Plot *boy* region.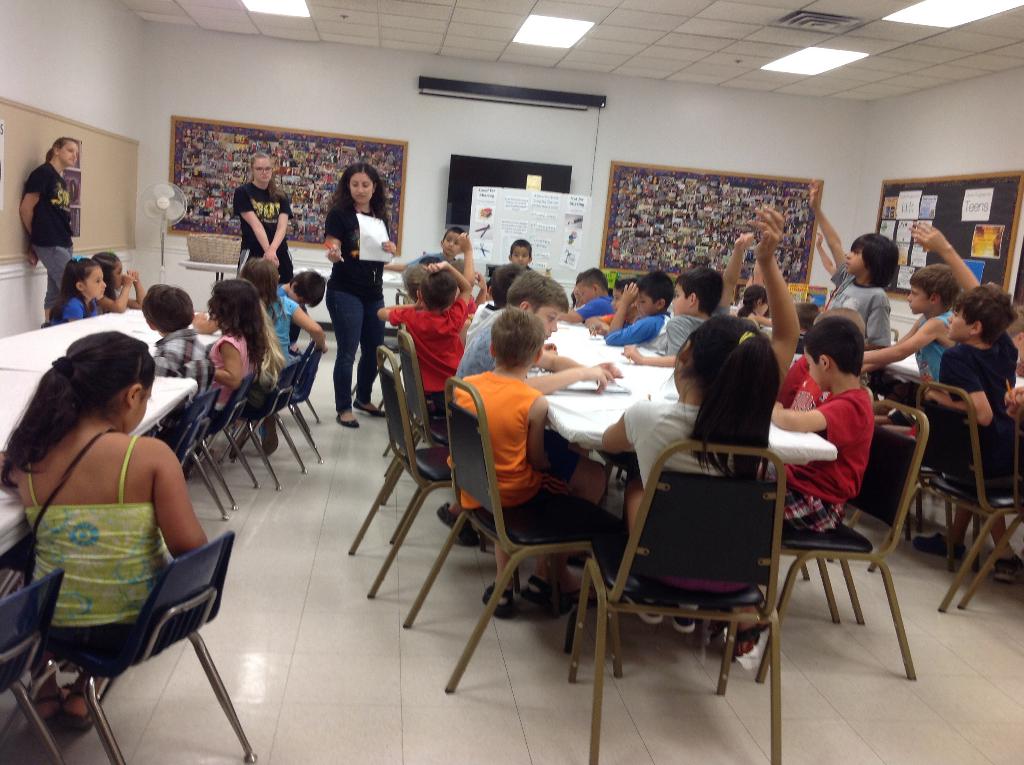
Plotted at BBox(454, 272, 623, 391).
